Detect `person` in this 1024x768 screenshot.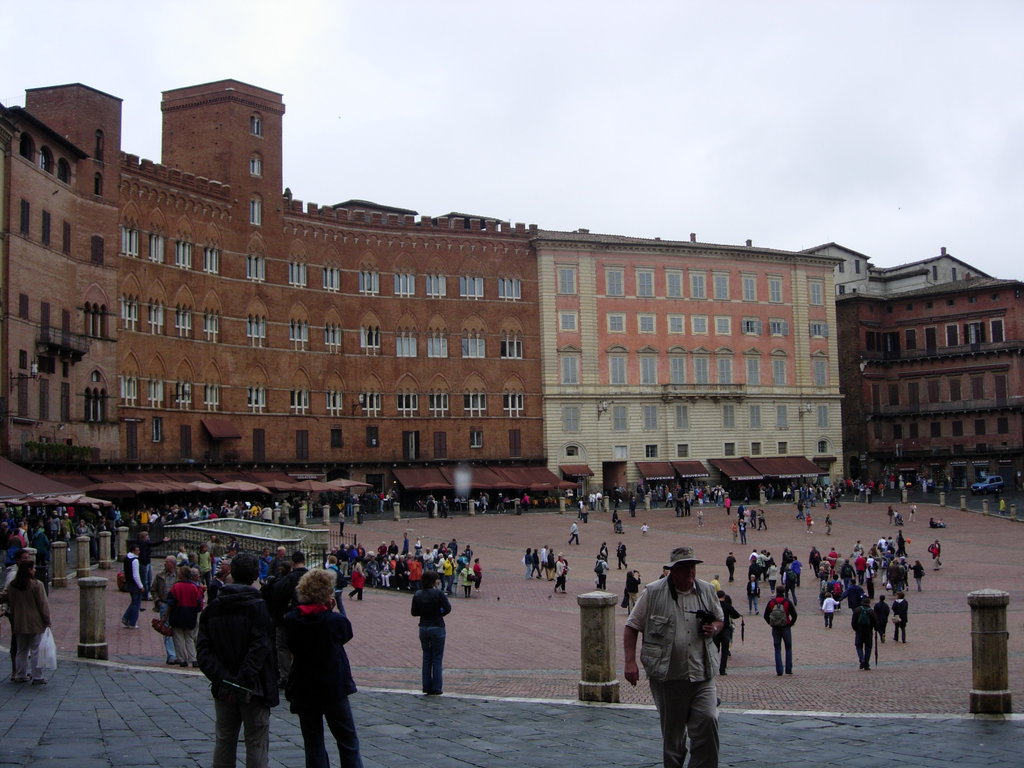
Detection: bbox=[349, 559, 364, 601].
